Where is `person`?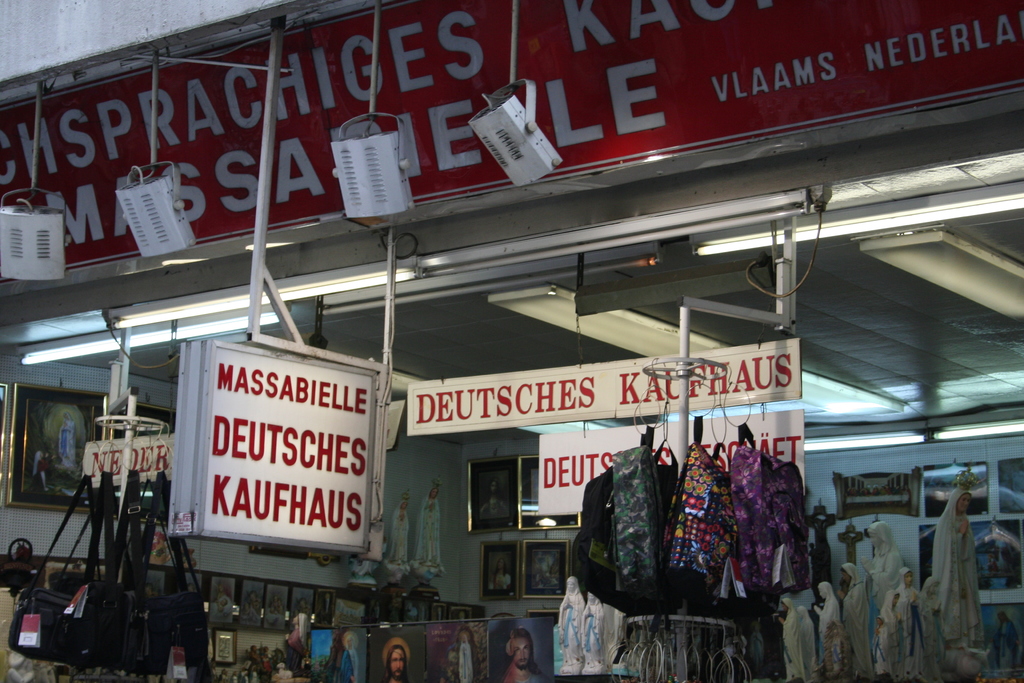
x1=383 y1=643 x2=412 y2=682.
